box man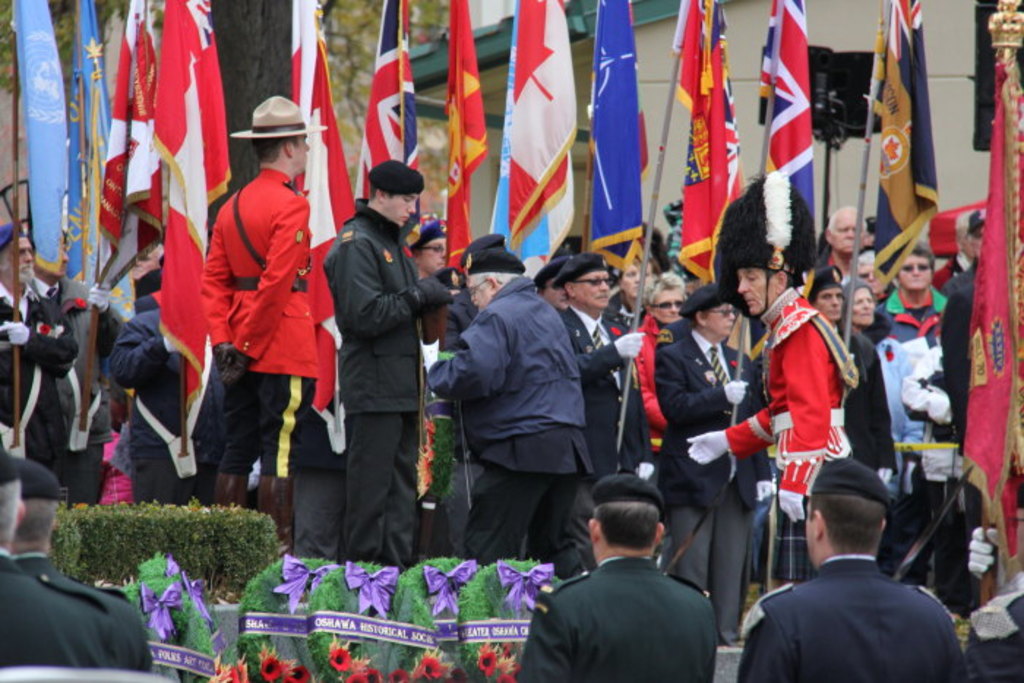
[654,291,761,644]
